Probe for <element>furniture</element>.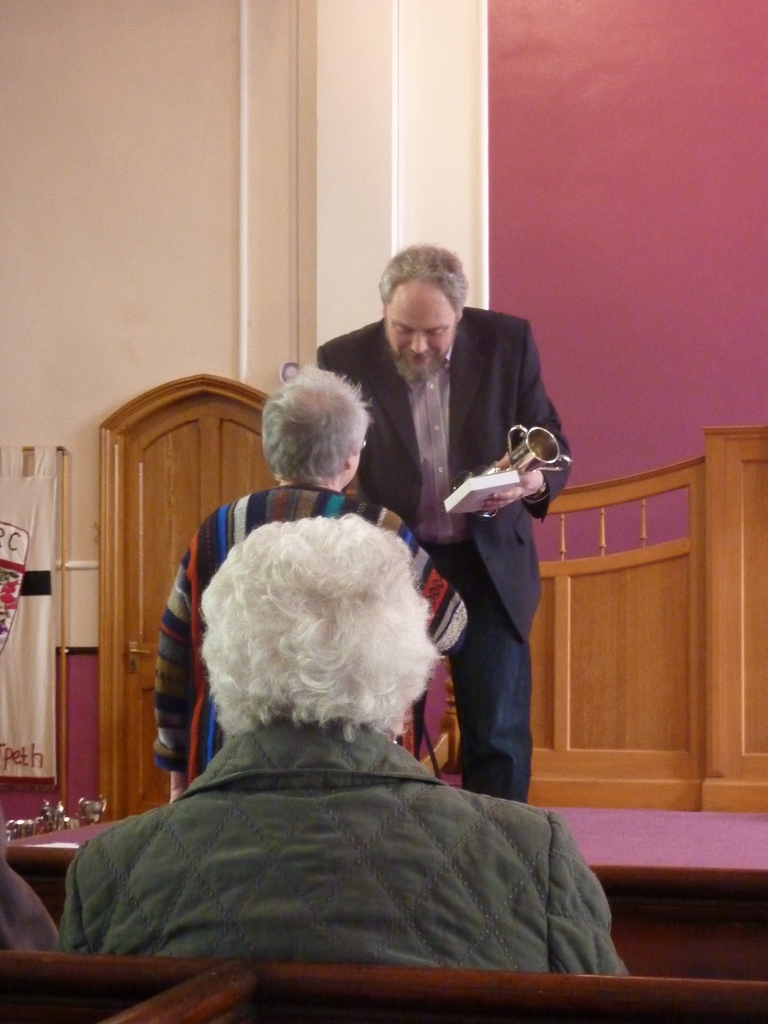
Probe result: [0, 945, 767, 1023].
